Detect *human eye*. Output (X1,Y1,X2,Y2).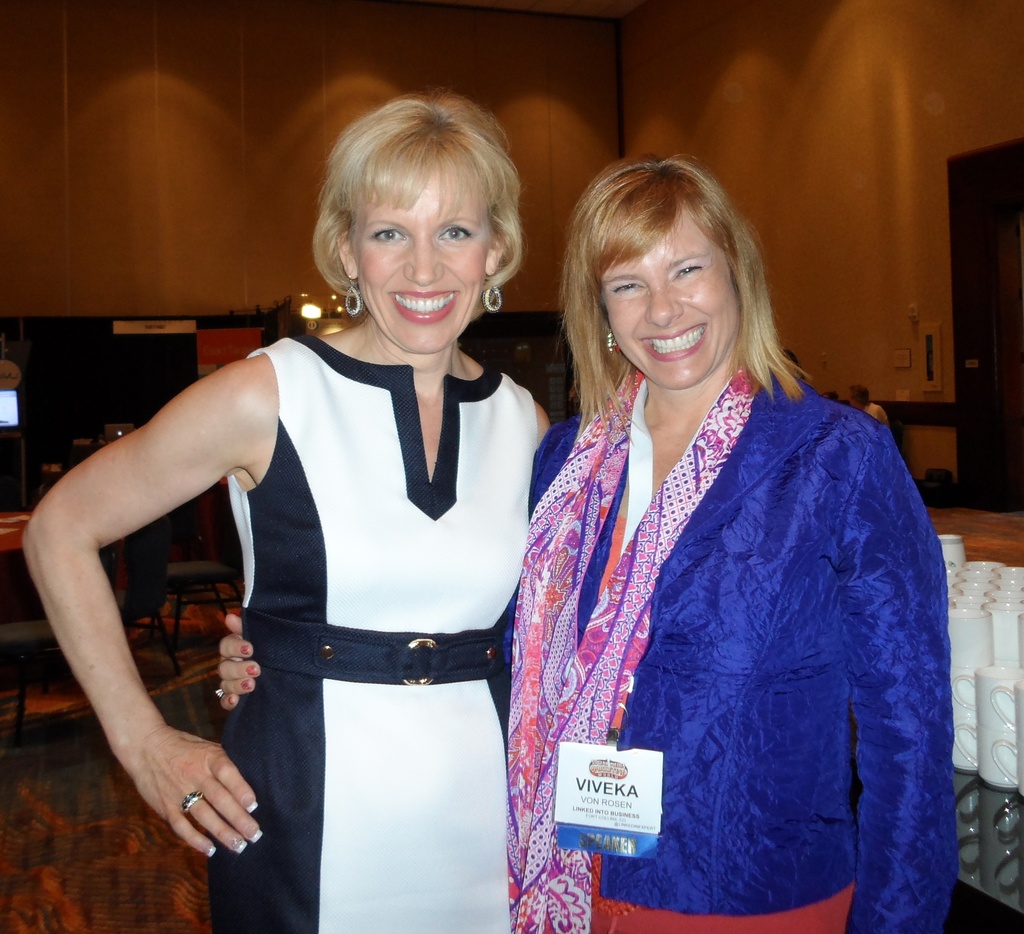
(366,225,408,246).
